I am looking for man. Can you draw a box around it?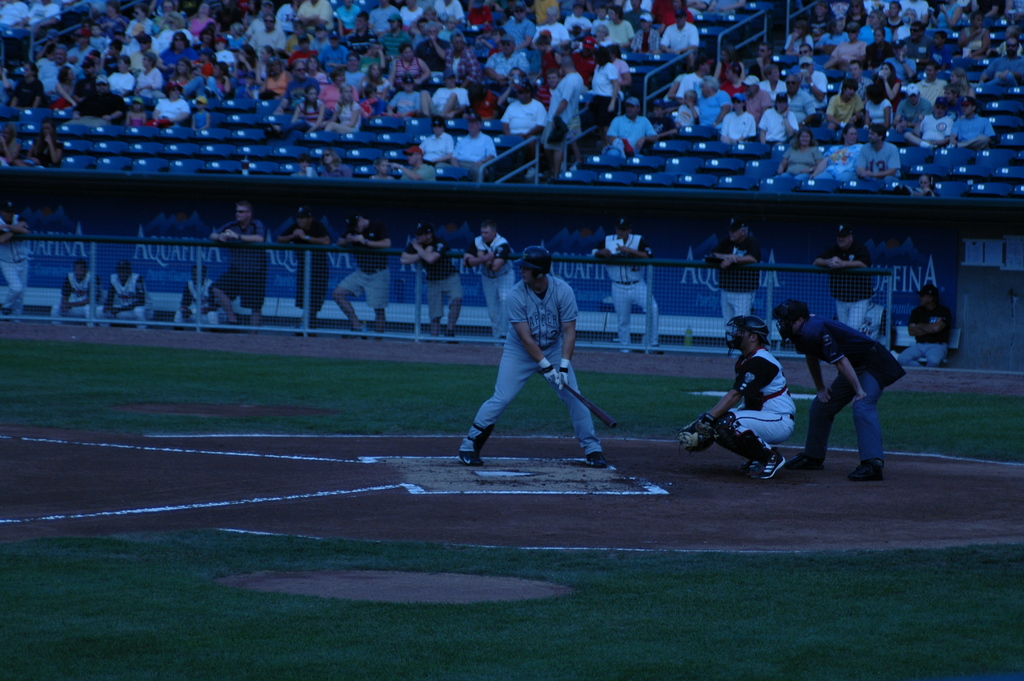
Sure, the bounding box is detection(51, 253, 108, 339).
